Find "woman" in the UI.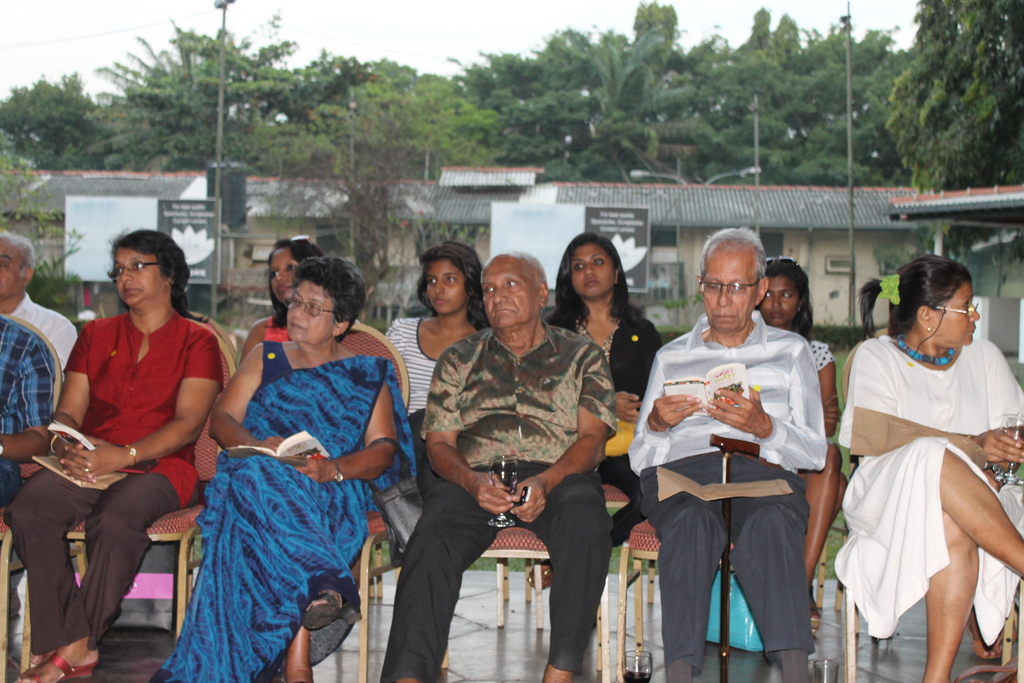
UI element at [225,233,402,384].
